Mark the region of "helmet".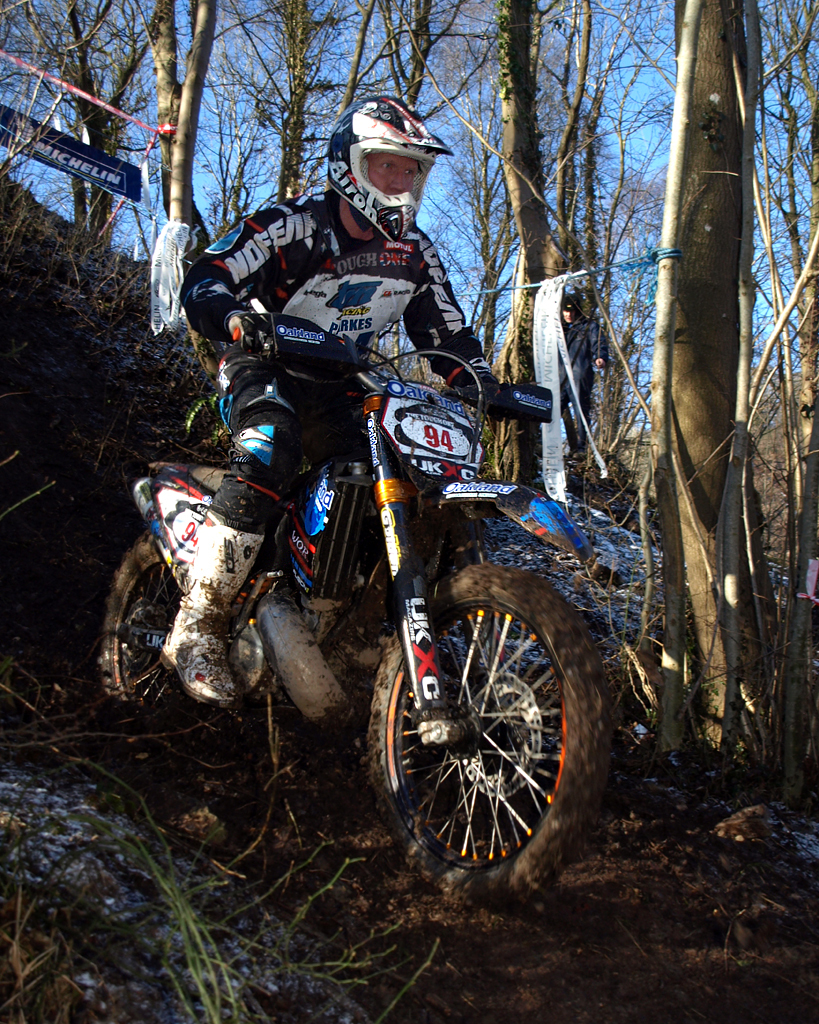
Region: bbox=[331, 98, 442, 214].
